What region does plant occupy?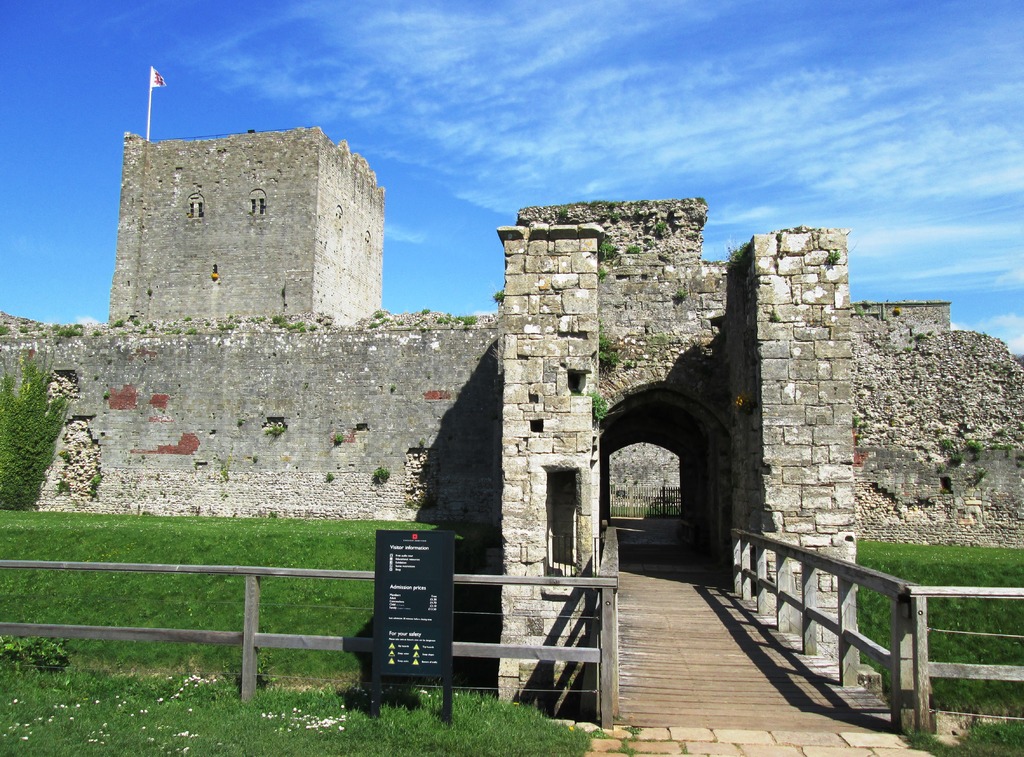
box=[492, 285, 504, 301].
